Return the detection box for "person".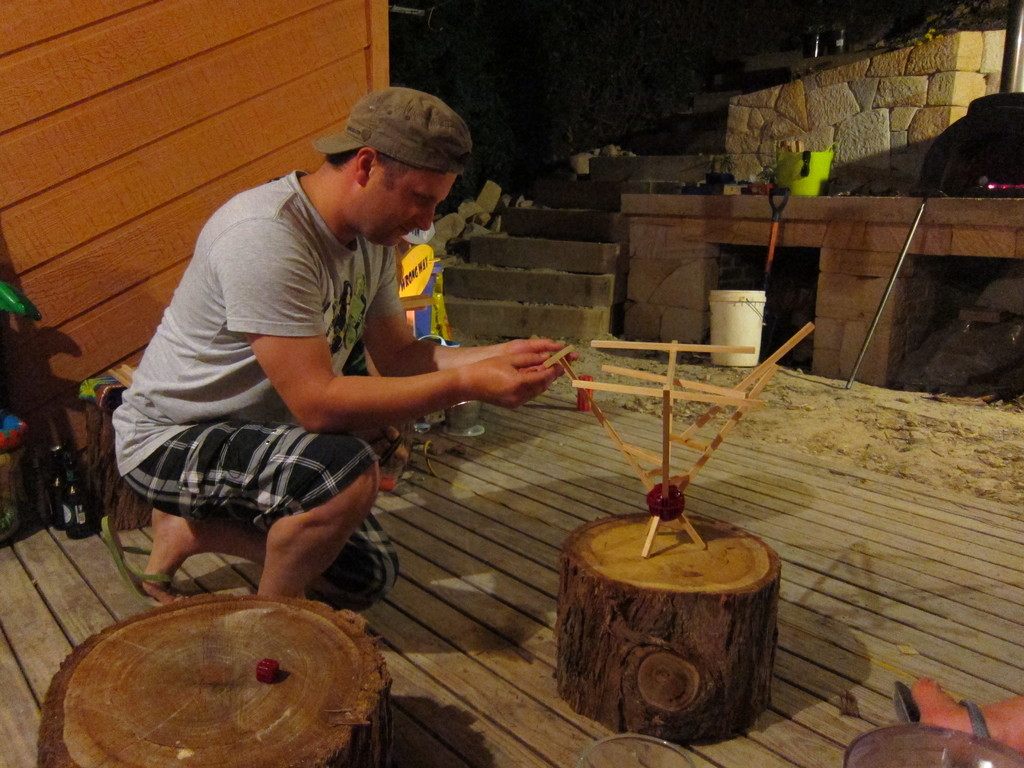
region(124, 68, 495, 679).
